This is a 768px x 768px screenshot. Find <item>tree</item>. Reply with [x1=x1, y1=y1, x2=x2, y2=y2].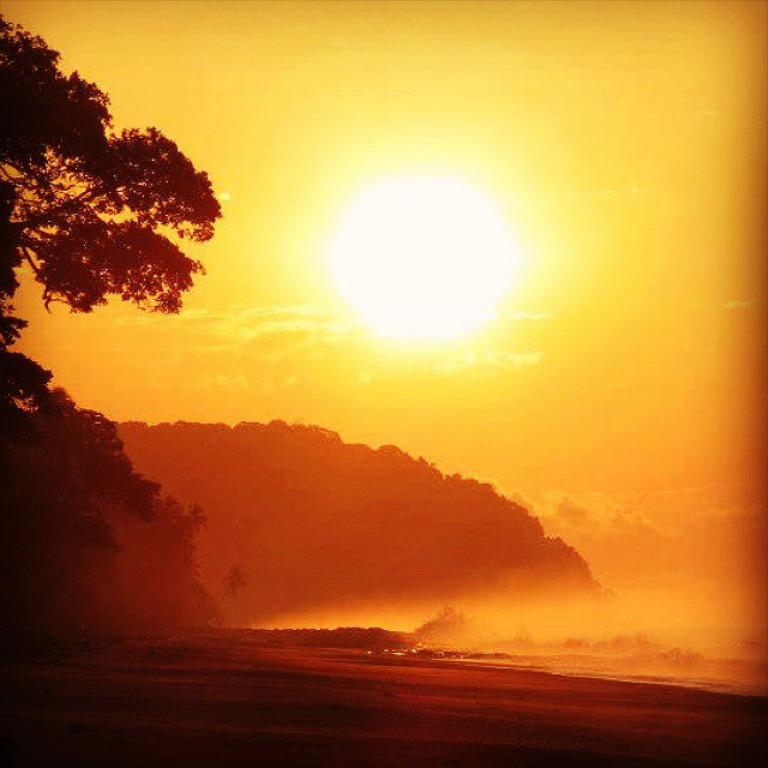
[x1=0, y1=2, x2=250, y2=641].
